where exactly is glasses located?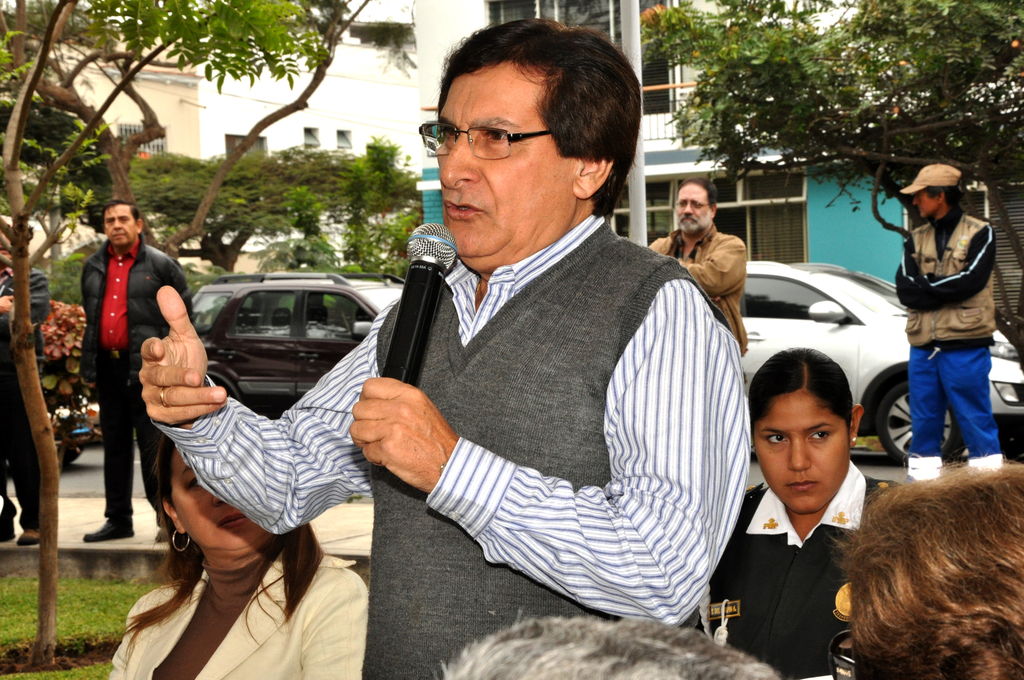
Its bounding box is box(678, 201, 709, 206).
